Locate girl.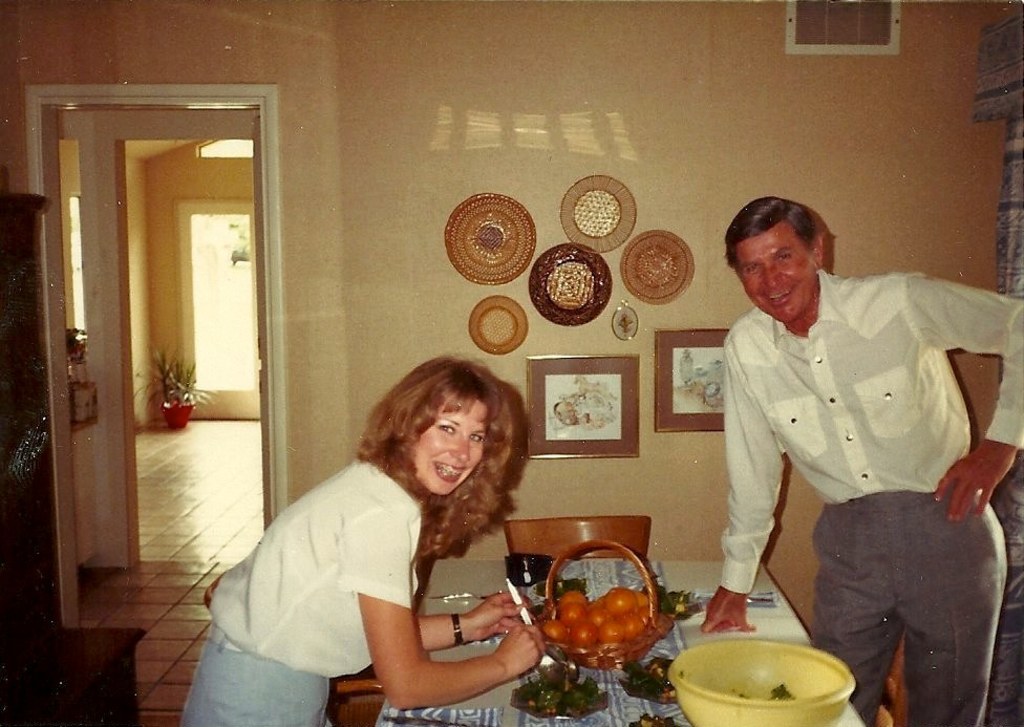
Bounding box: bbox(176, 349, 540, 726).
